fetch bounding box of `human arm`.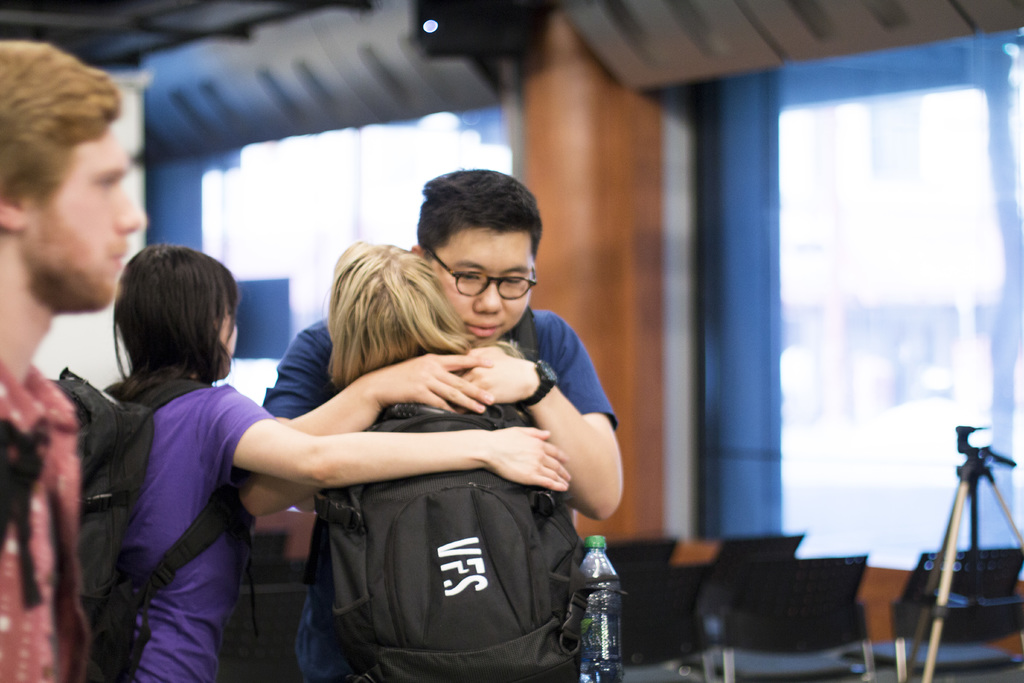
Bbox: region(273, 352, 484, 508).
